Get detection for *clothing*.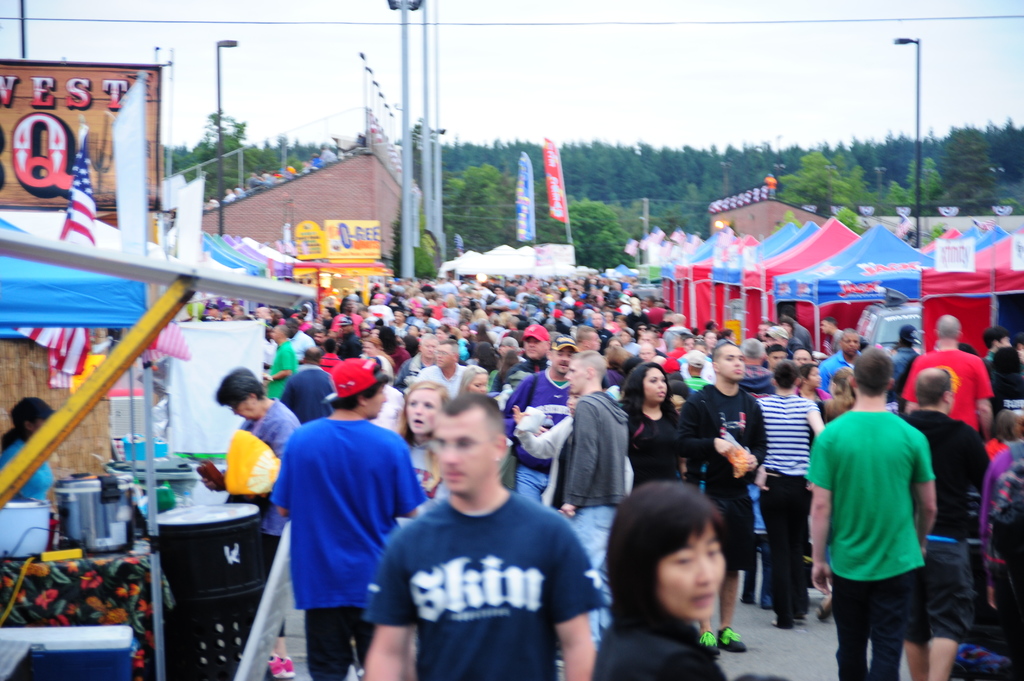
Detection: x1=803 y1=406 x2=929 y2=680.
